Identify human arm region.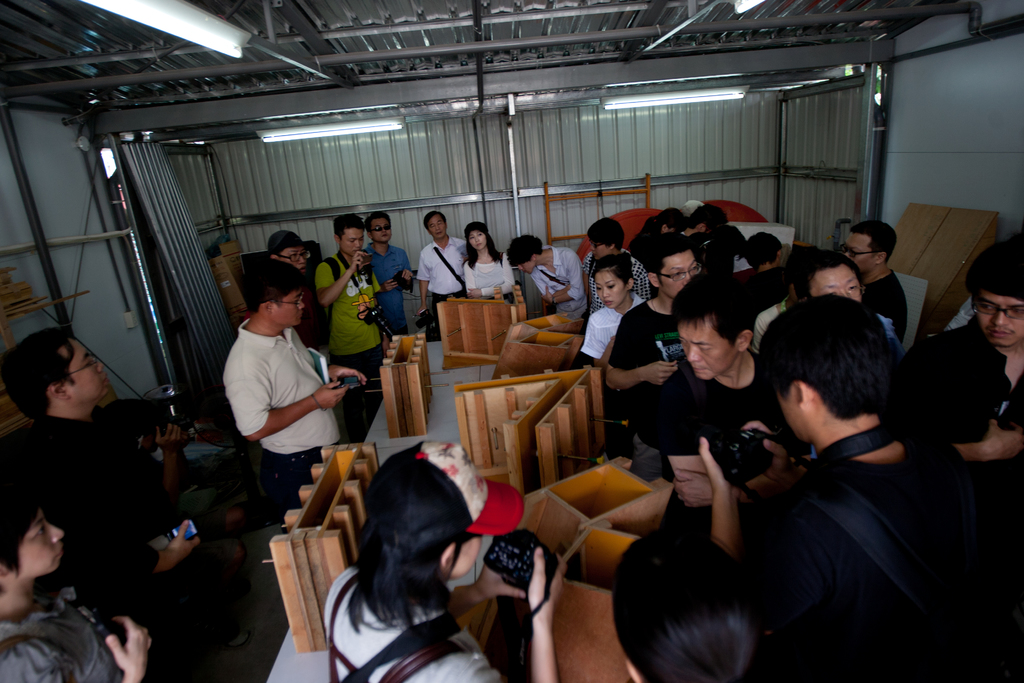
Region: bbox=(534, 274, 572, 299).
